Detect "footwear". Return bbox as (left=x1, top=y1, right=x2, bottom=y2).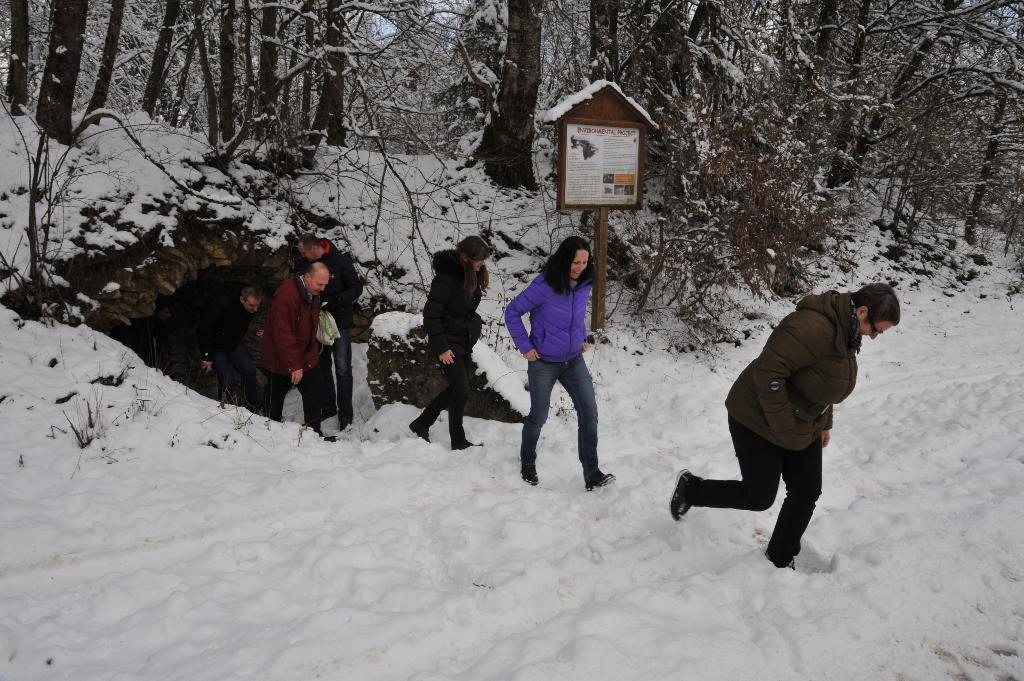
(left=589, top=476, right=620, bottom=490).
